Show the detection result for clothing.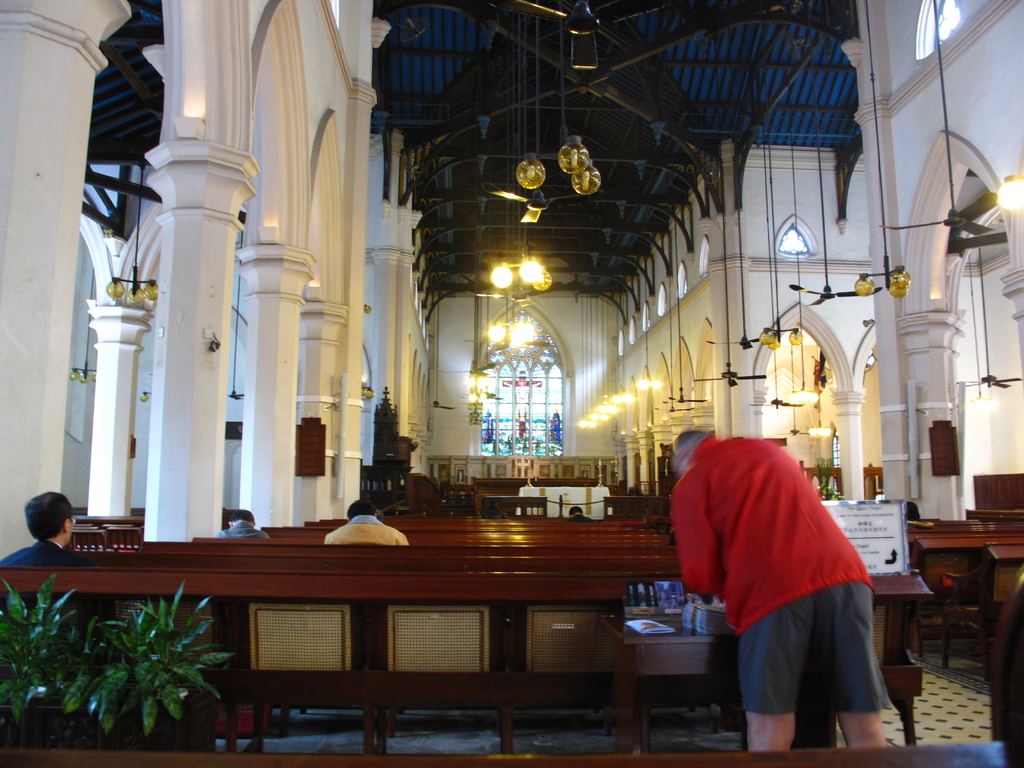
(left=0, top=542, right=98, bottom=566).
